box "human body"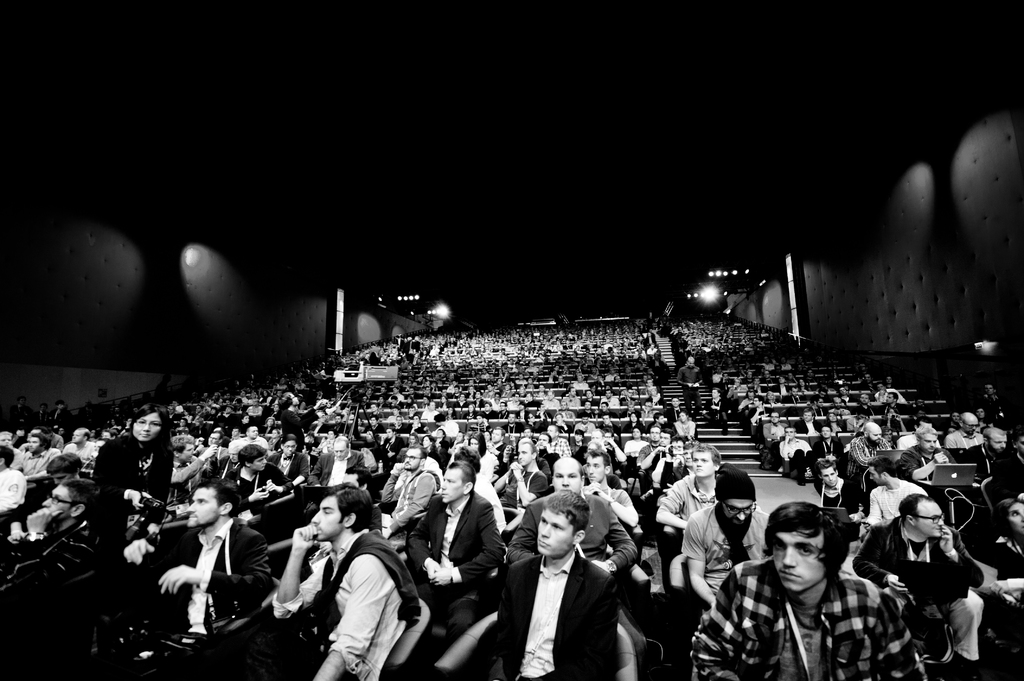
x1=277 y1=392 x2=326 y2=437
